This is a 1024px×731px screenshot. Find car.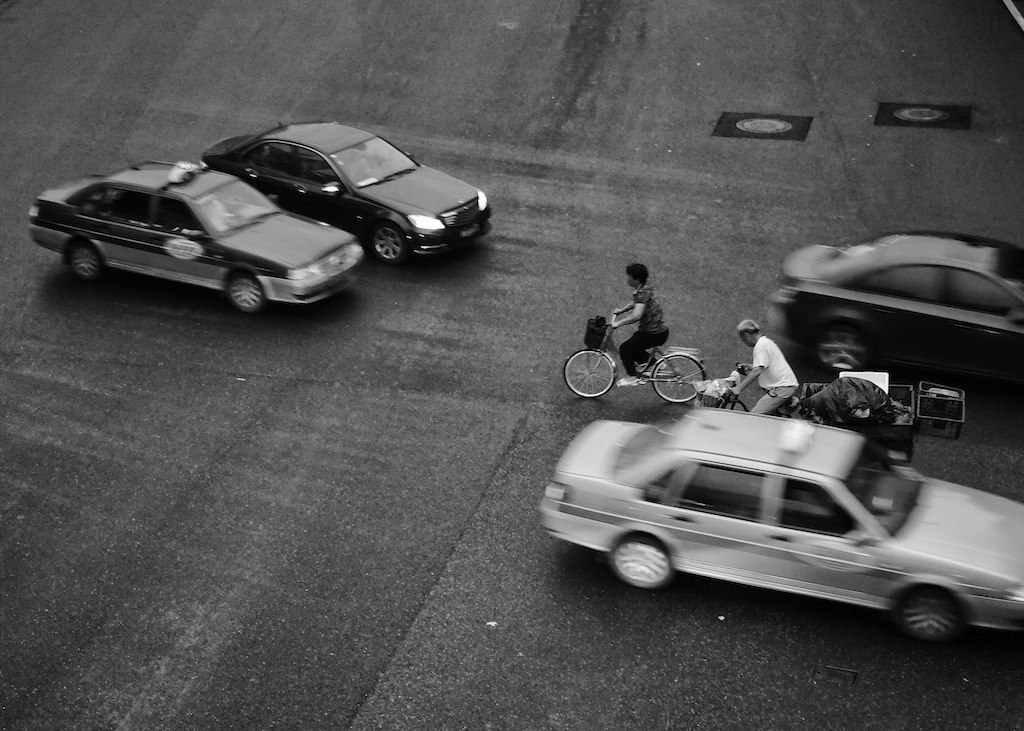
Bounding box: x1=25, y1=160, x2=364, y2=317.
